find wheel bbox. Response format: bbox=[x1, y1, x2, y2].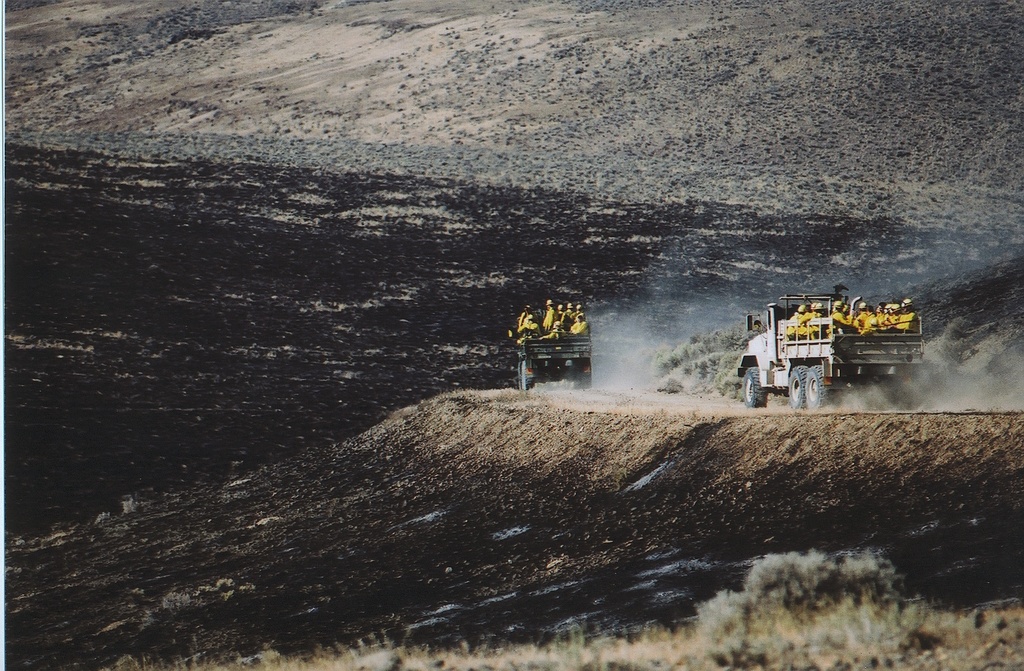
bbox=[789, 363, 811, 409].
